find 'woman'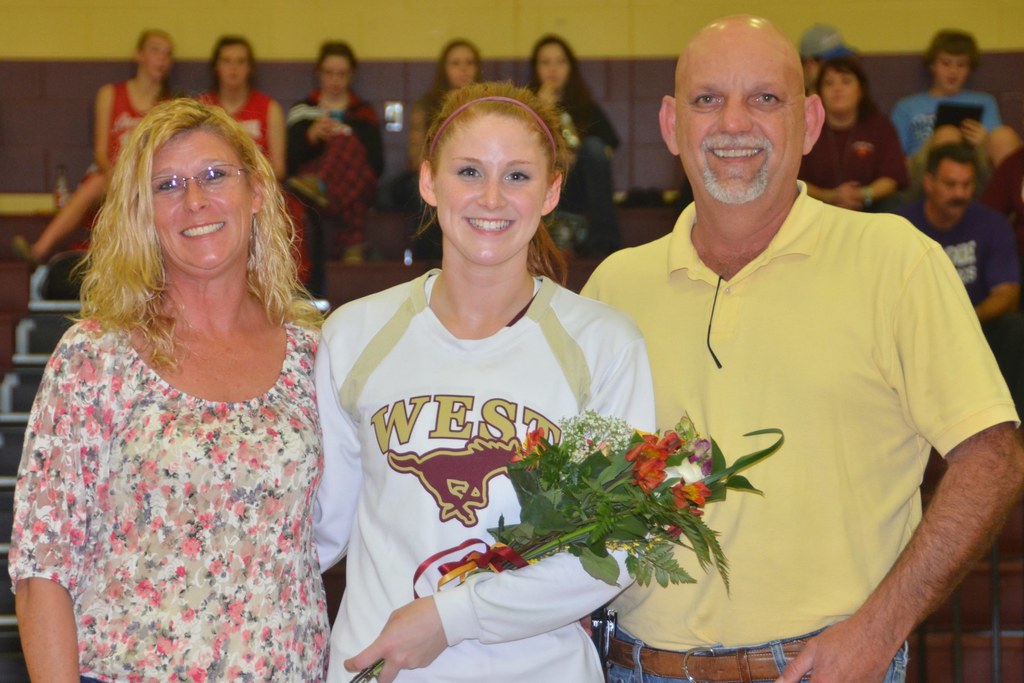
408/33/496/265
